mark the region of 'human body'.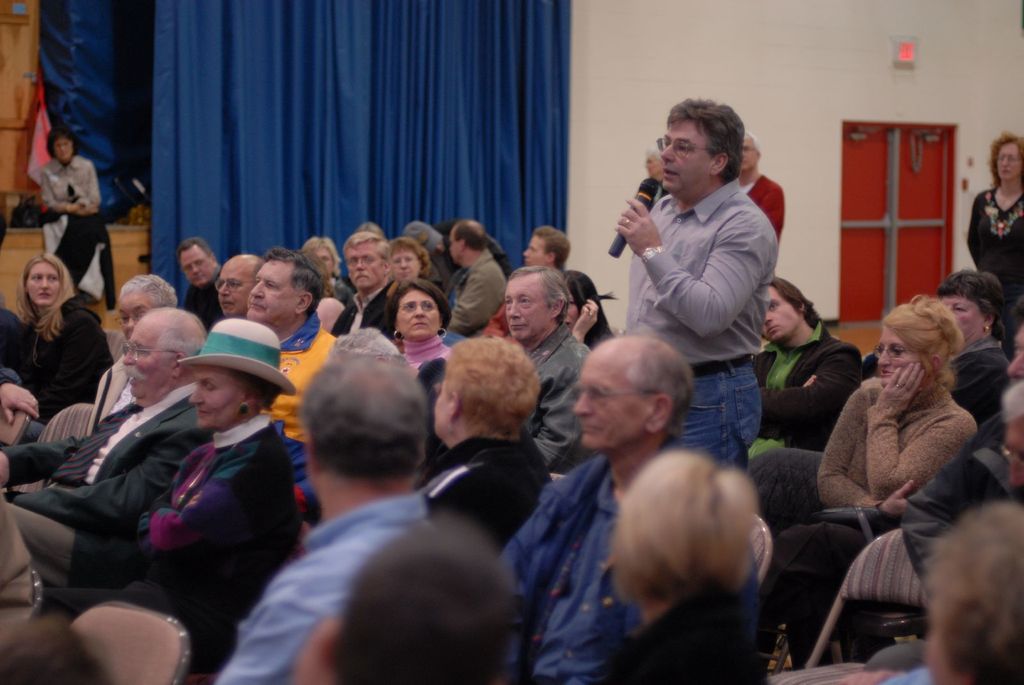
Region: Rect(407, 213, 499, 289).
